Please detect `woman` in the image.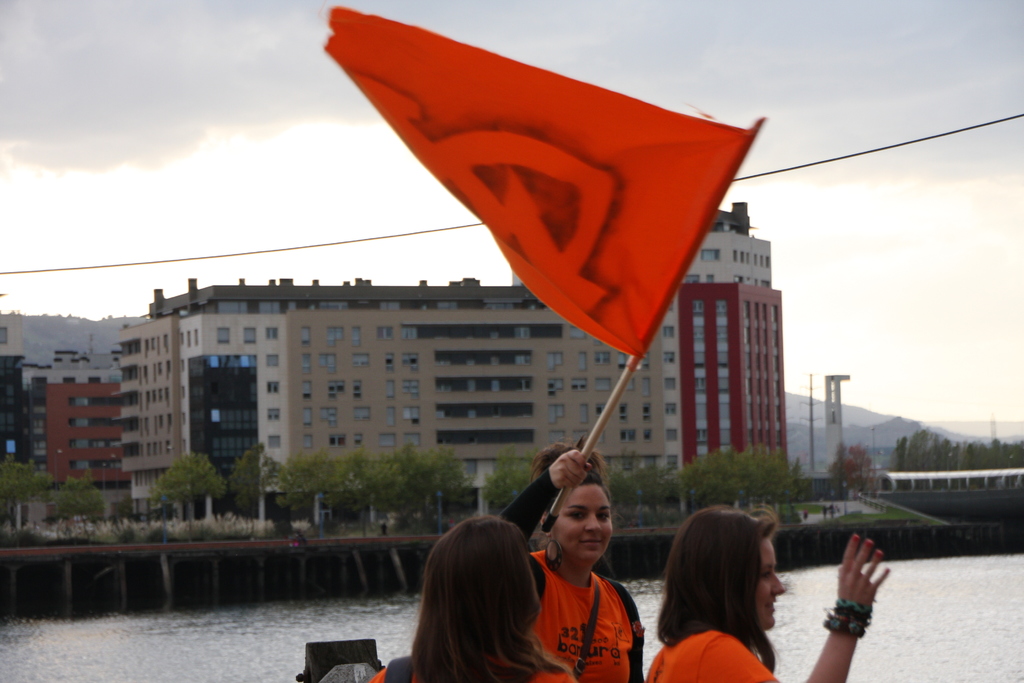
636:505:810:680.
